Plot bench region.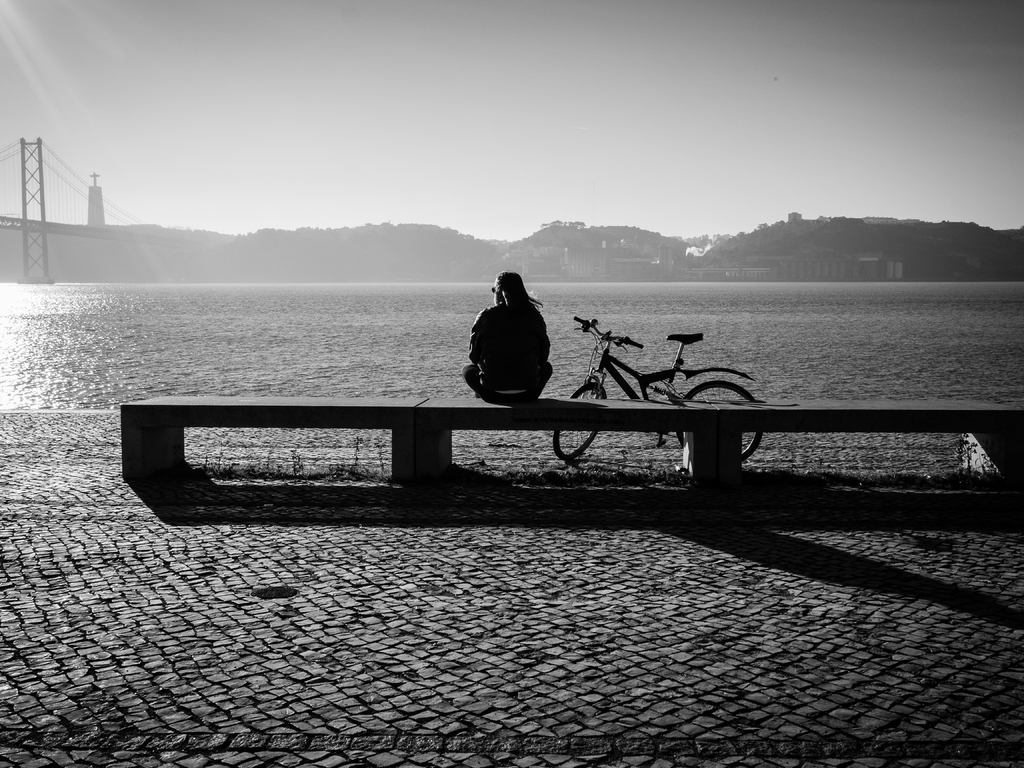
Plotted at (120,397,428,483).
